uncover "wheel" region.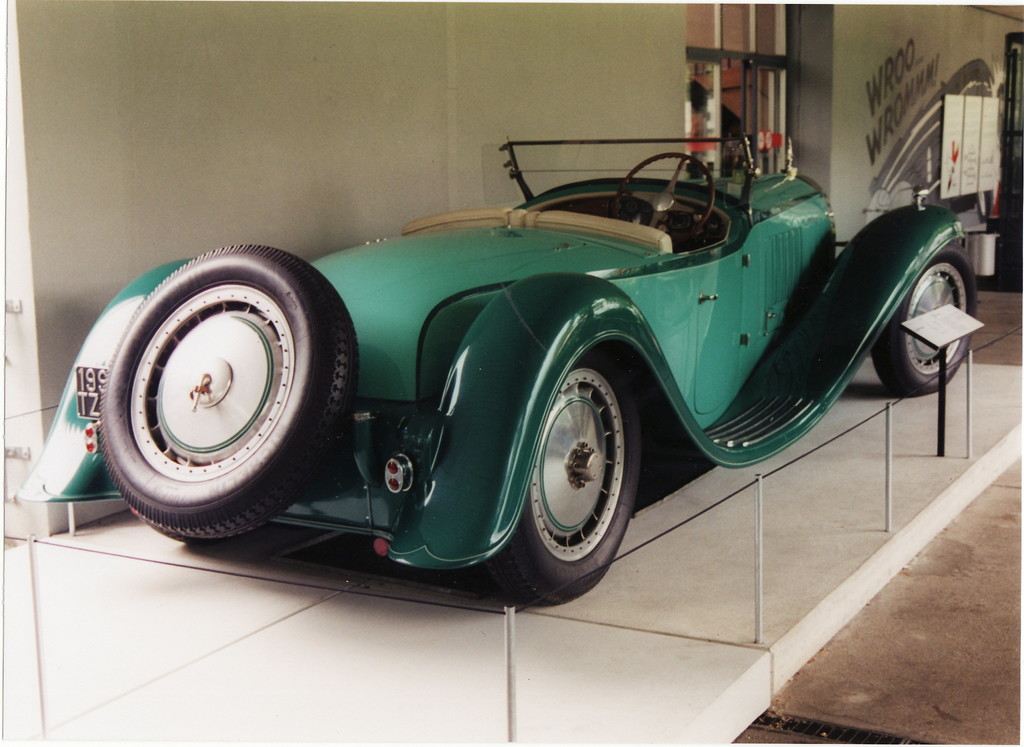
Uncovered: locate(873, 257, 977, 396).
